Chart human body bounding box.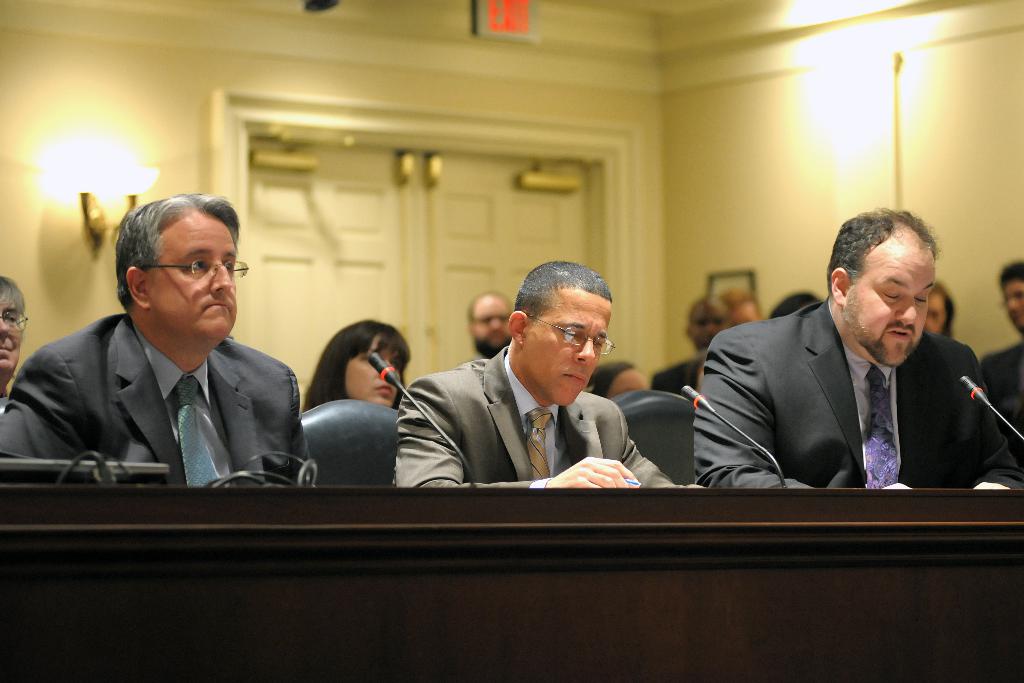
Charted: box(650, 356, 700, 403).
